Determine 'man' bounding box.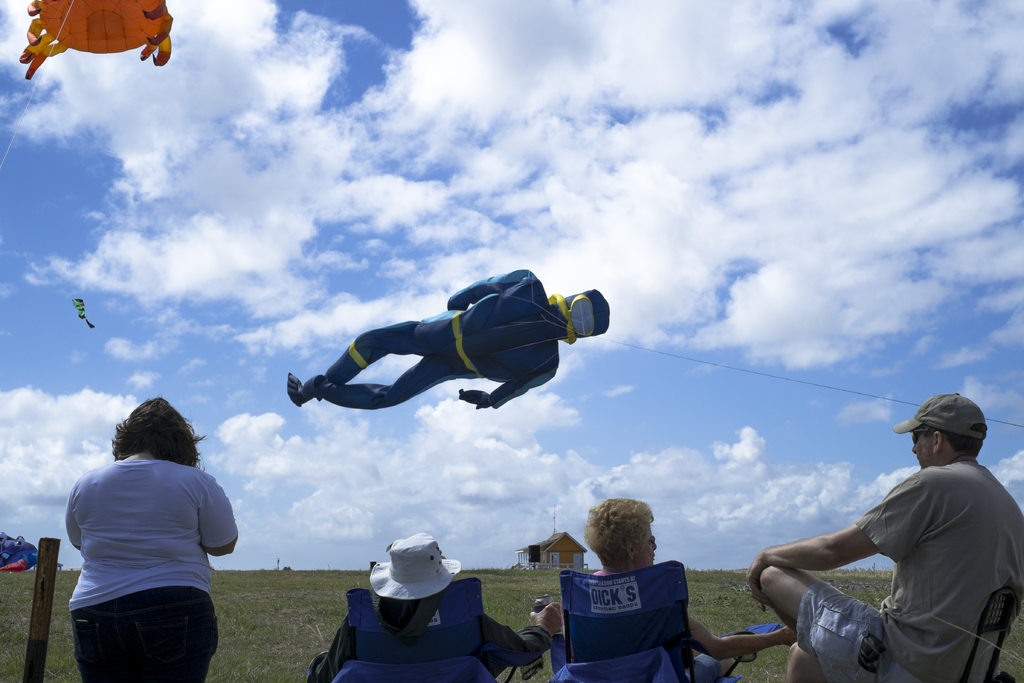
Determined: (x1=742, y1=388, x2=1023, y2=682).
